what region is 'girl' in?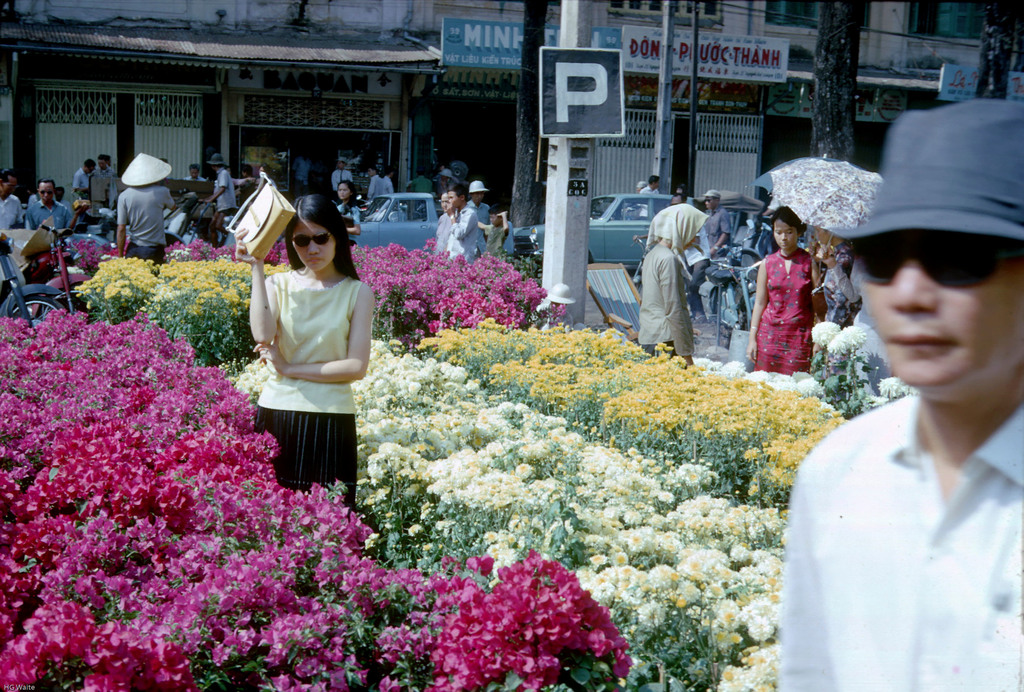
<box>232,192,376,523</box>.
